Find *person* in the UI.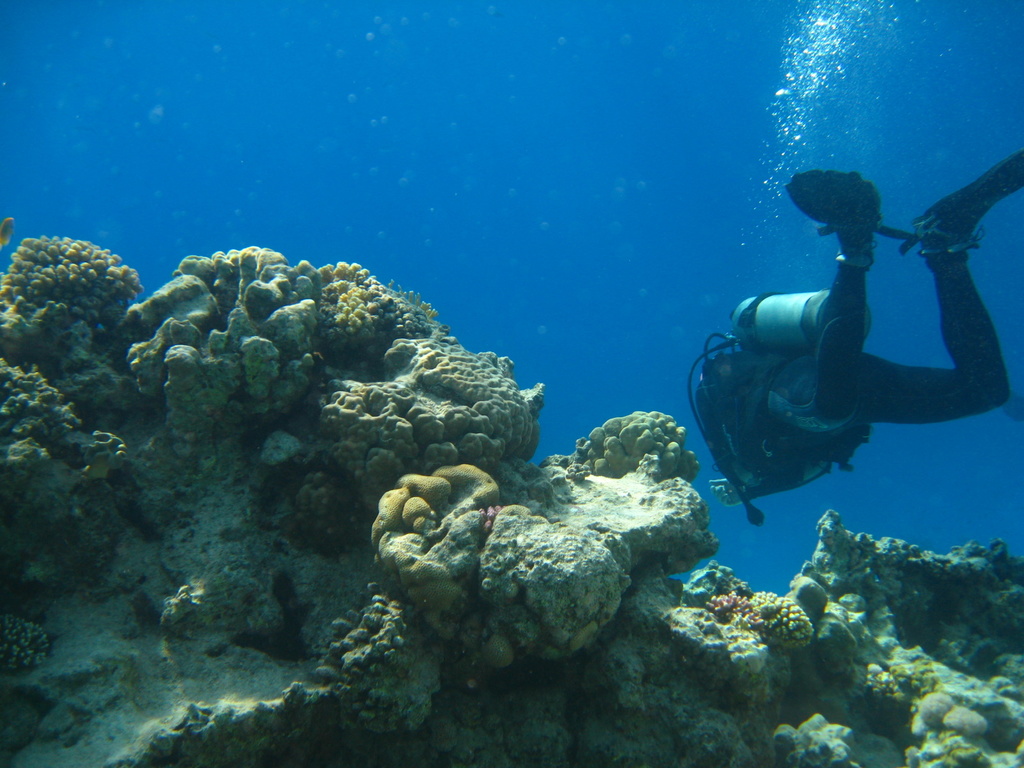
UI element at {"left": 696, "top": 154, "right": 976, "bottom": 547}.
